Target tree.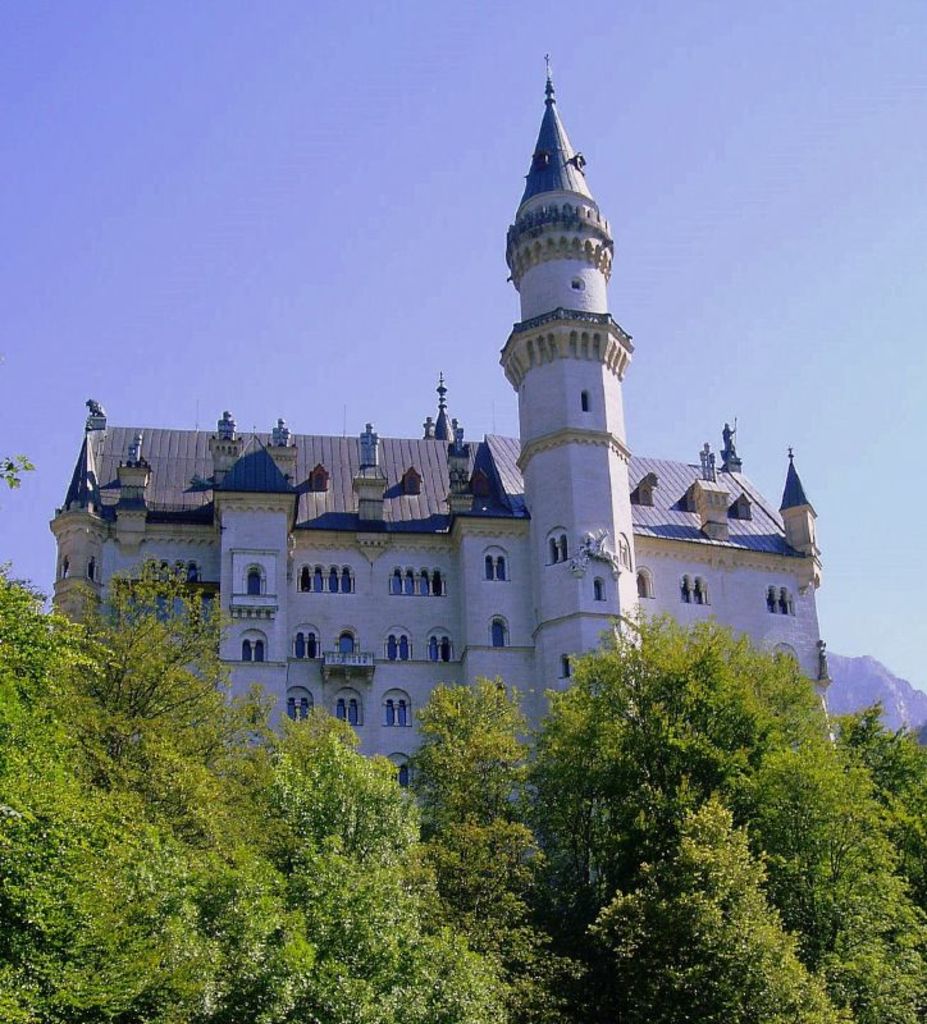
Target region: locate(0, 439, 421, 1023).
